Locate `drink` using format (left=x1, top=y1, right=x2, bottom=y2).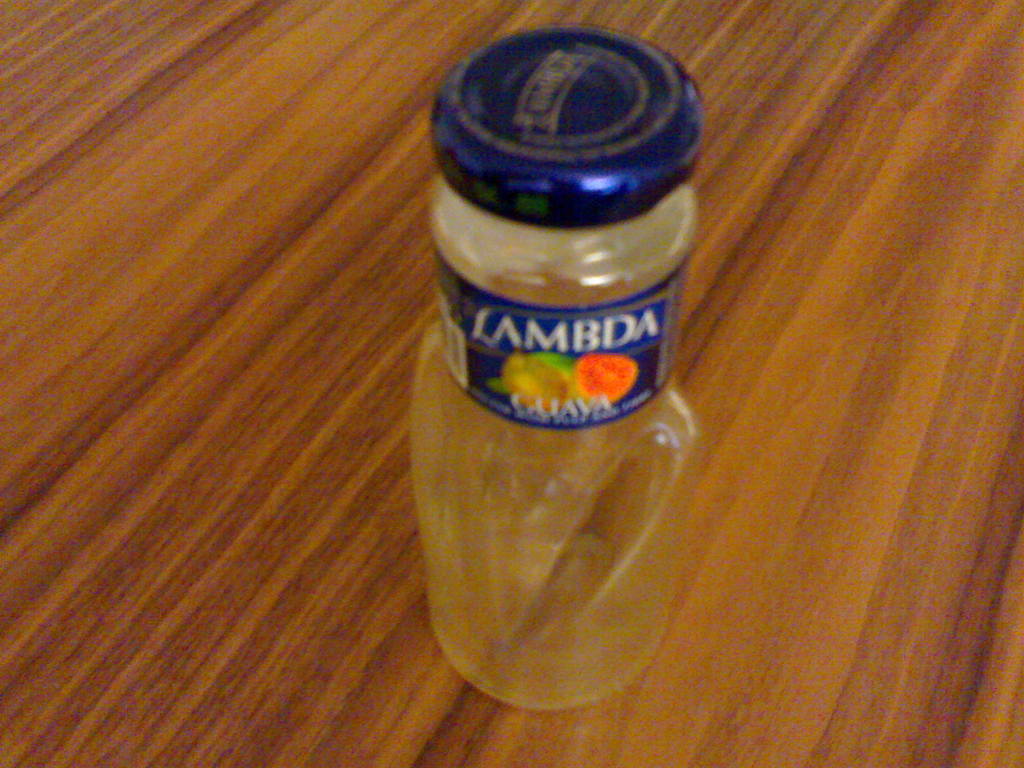
(left=401, top=118, right=698, bottom=697).
